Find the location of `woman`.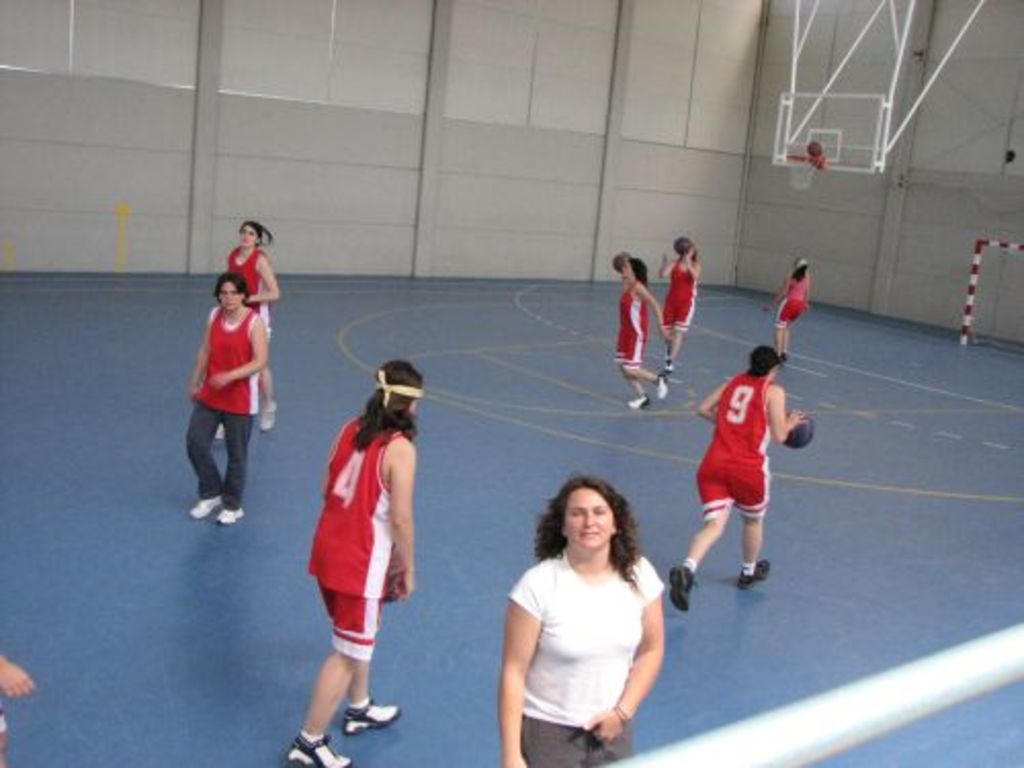
Location: box=[657, 244, 702, 375].
